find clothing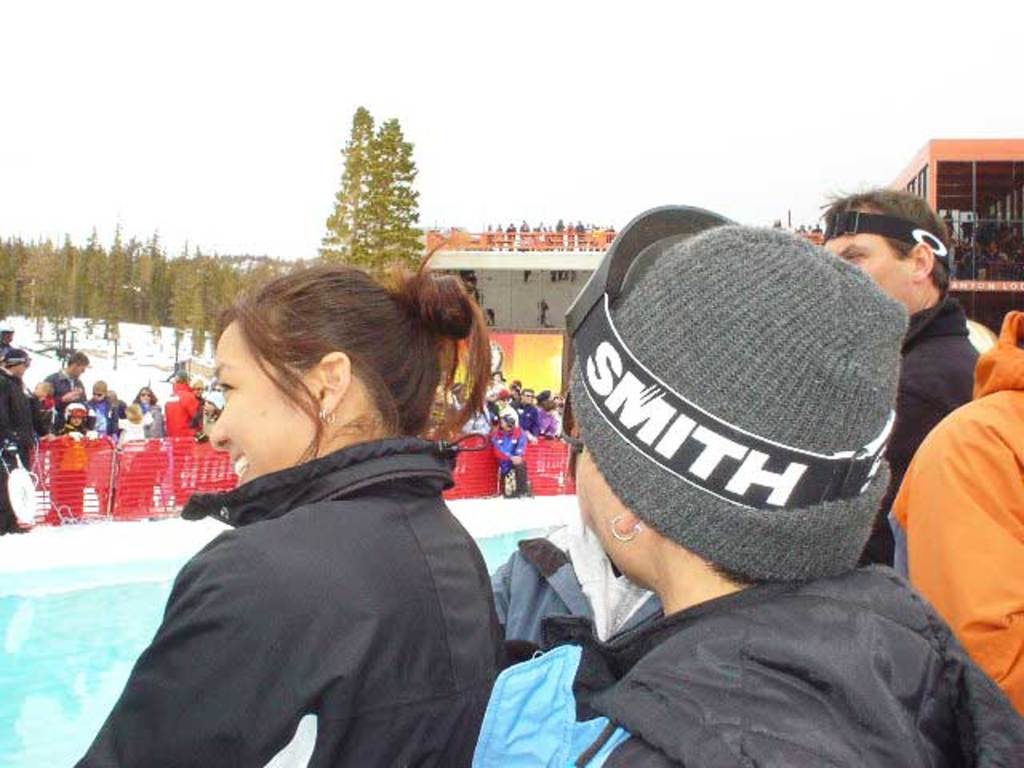
(x1=82, y1=381, x2=517, y2=767)
